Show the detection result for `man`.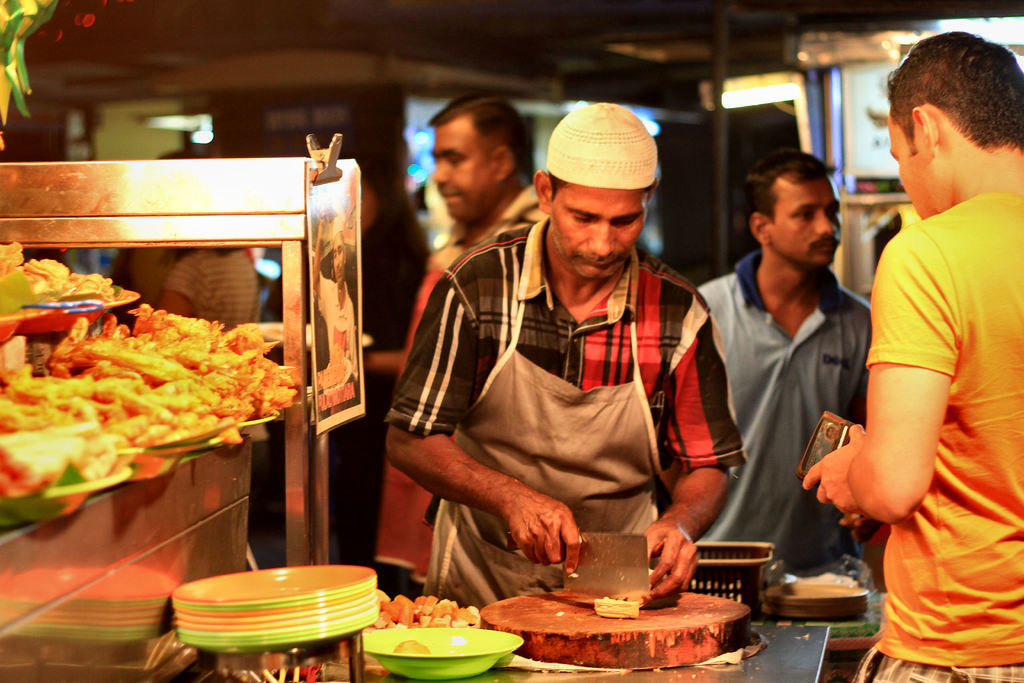
[left=690, top=147, right=872, bottom=570].
